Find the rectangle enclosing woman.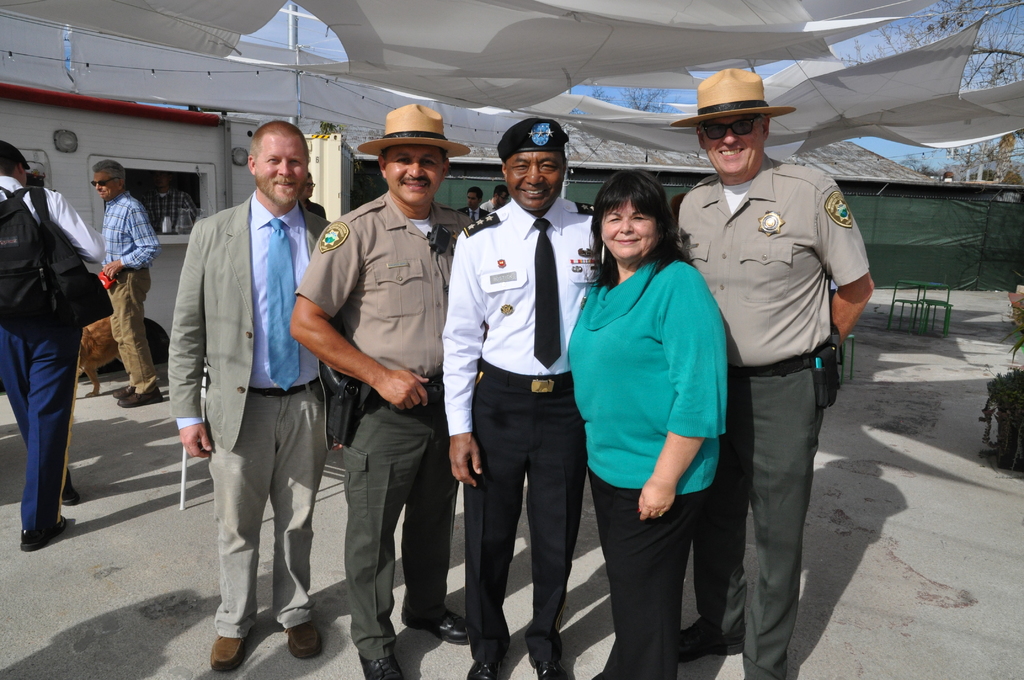
(left=567, top=163, right=741, bottom=665).
